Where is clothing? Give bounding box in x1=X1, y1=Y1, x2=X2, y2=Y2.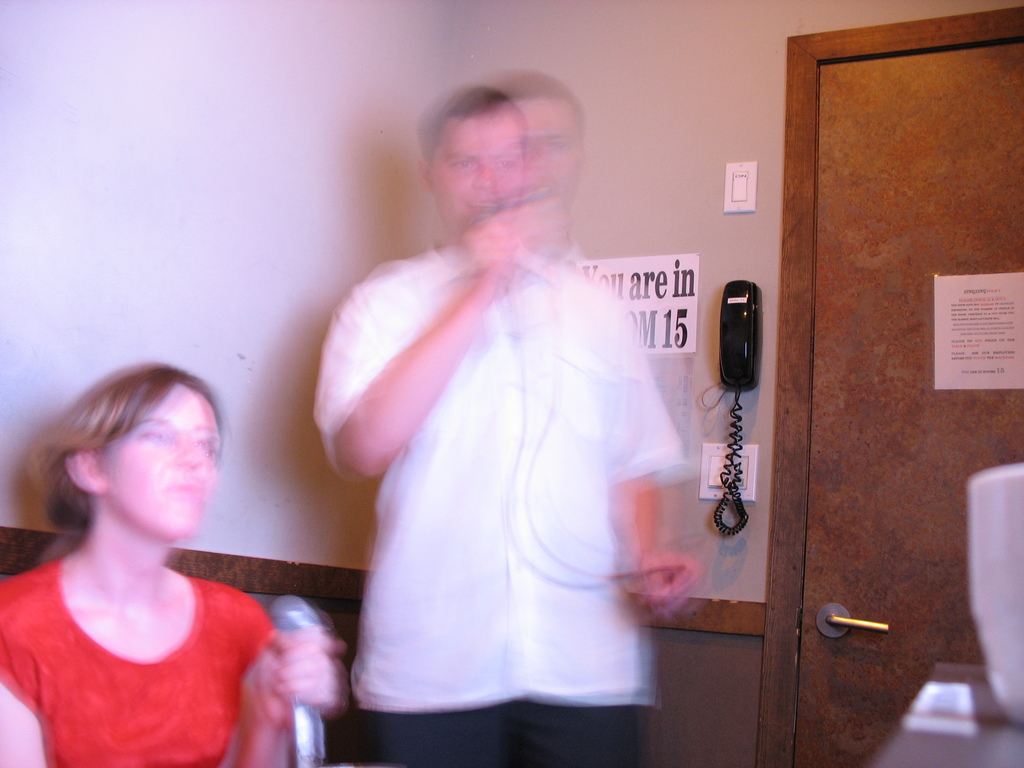
x1=12, y1=560, x2=275, y2=764.
